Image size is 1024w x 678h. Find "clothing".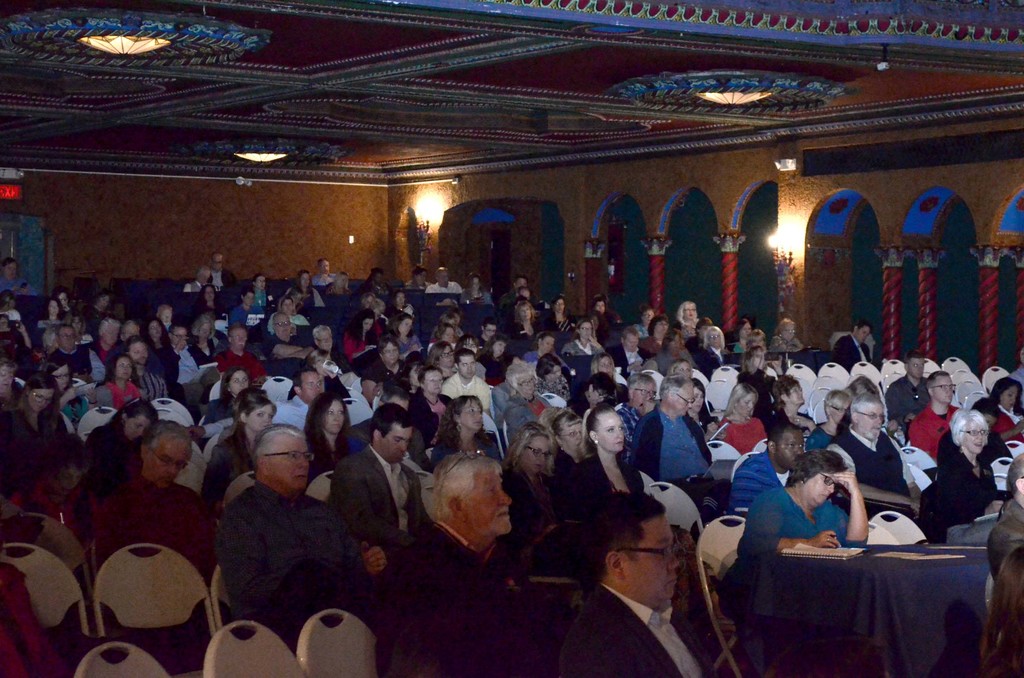
[x1=989, y1=499, x2=1023, y2=583].
